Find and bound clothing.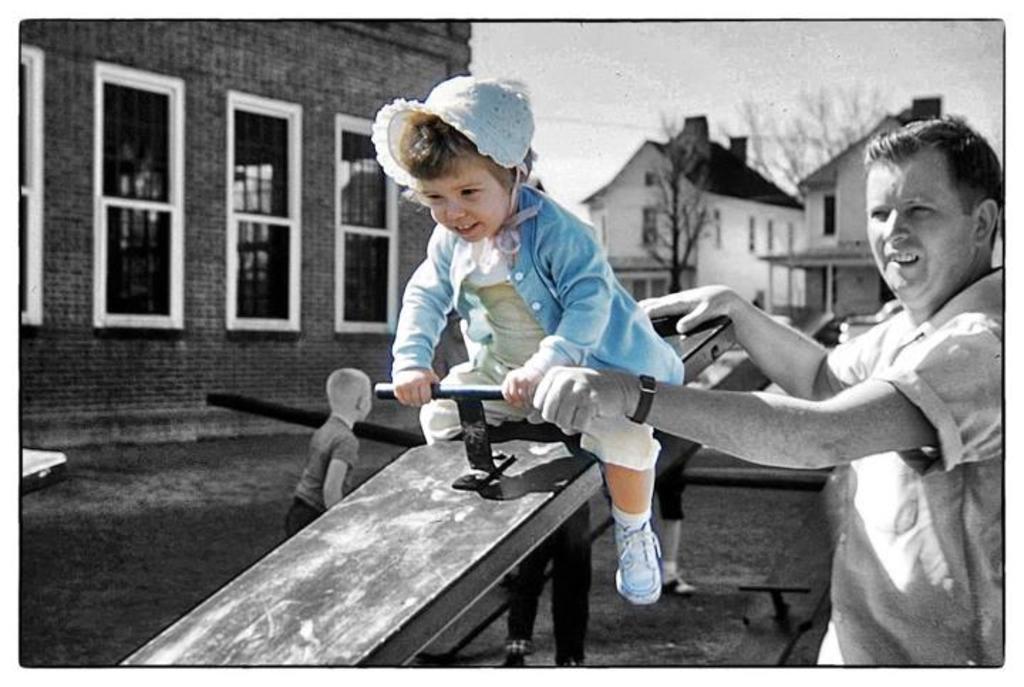
Bound: 821, 263, 1007, 669.
